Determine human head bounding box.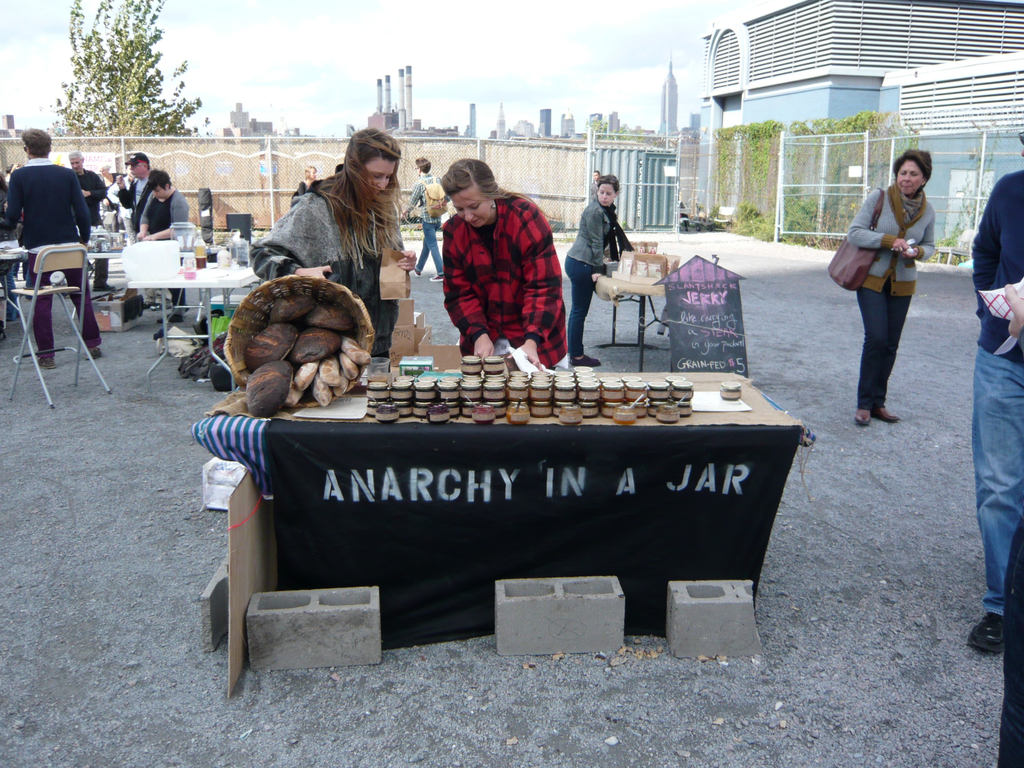
Determined: 414,154,431,177.
